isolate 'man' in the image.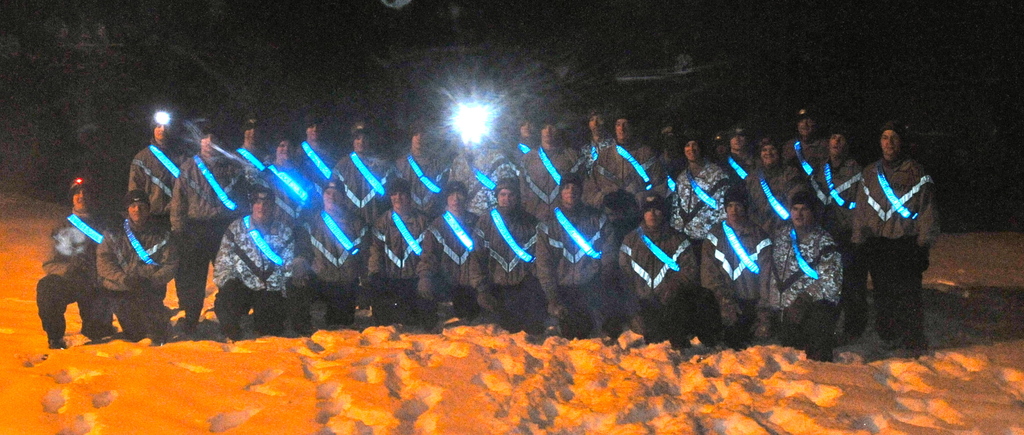
Isolated region: detection(452, 123, 514, 214).
